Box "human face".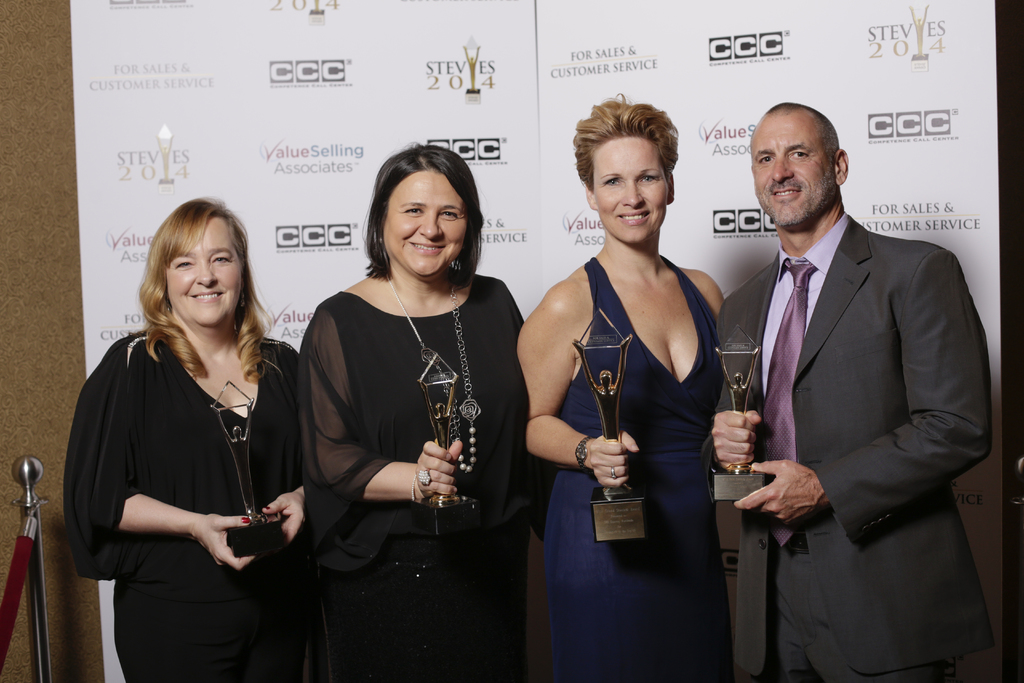
383, 169, 468, 279.
